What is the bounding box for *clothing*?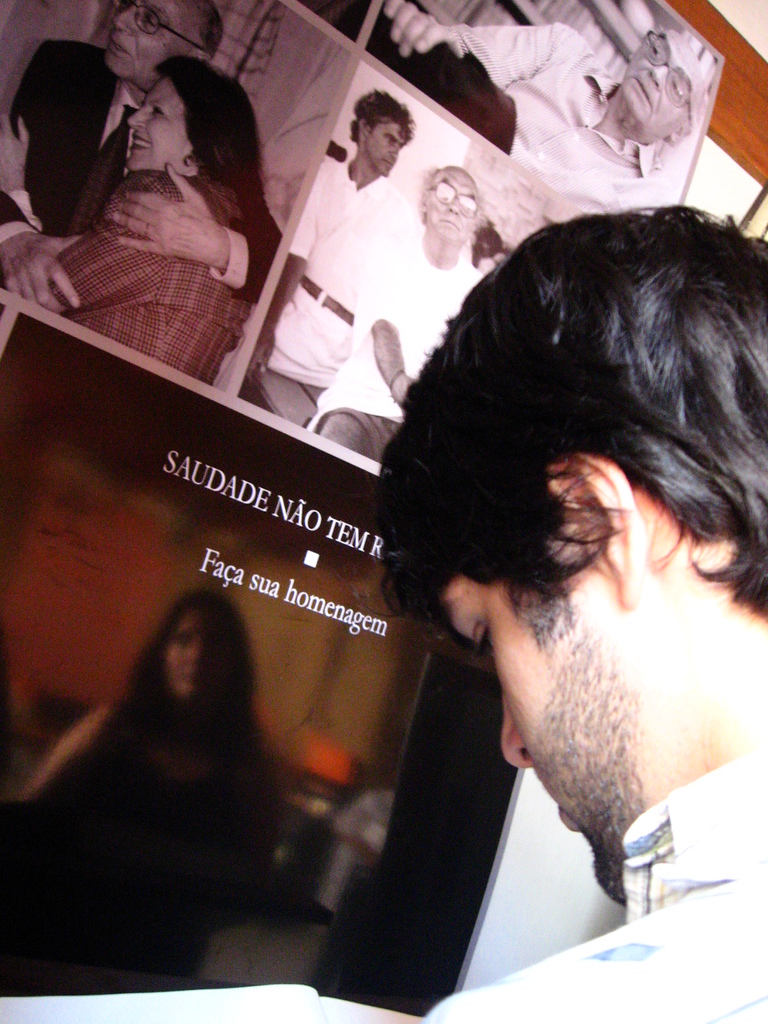
BBox(299, 185, 372, 367).
